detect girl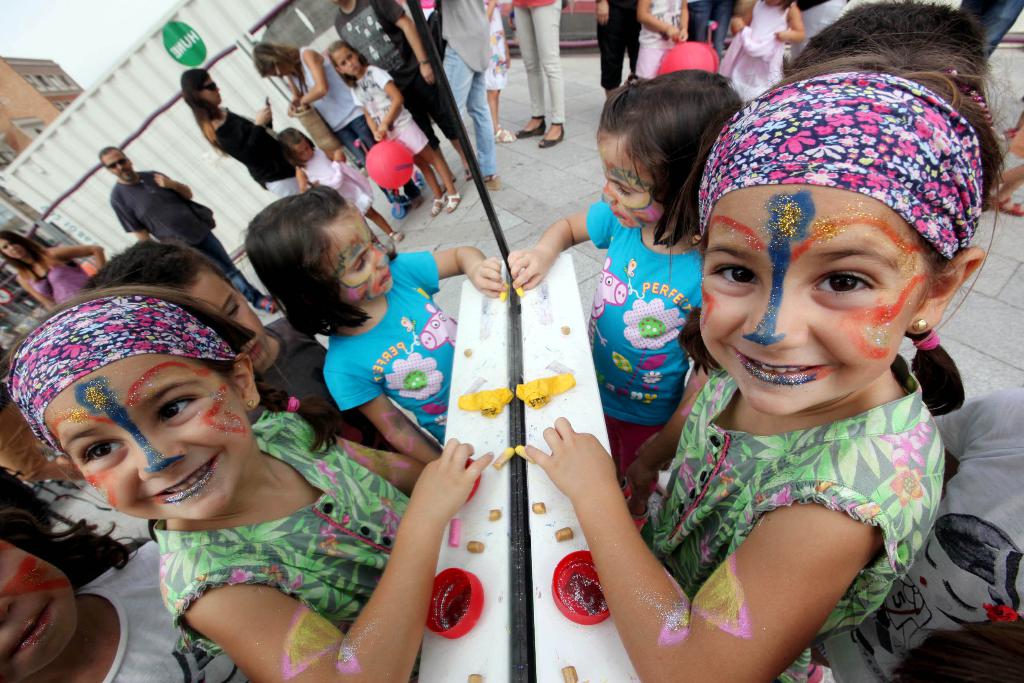
[716,0,807,115]
